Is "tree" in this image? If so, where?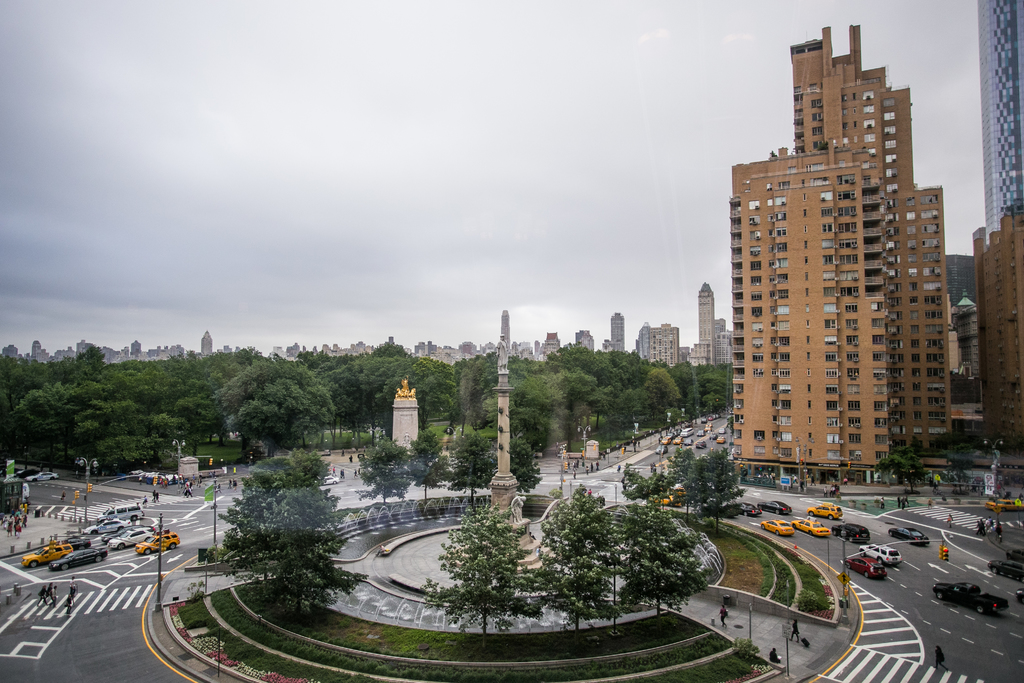
Yes, at l=665, t=445, r=696, b=522.
